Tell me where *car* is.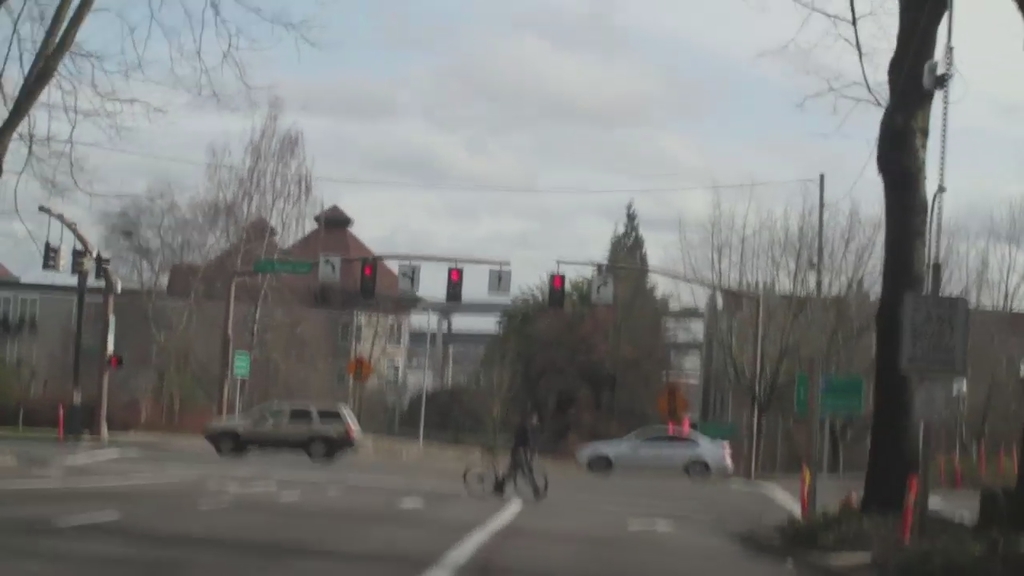
*car* is at box=[201, 388, 362, 458].
